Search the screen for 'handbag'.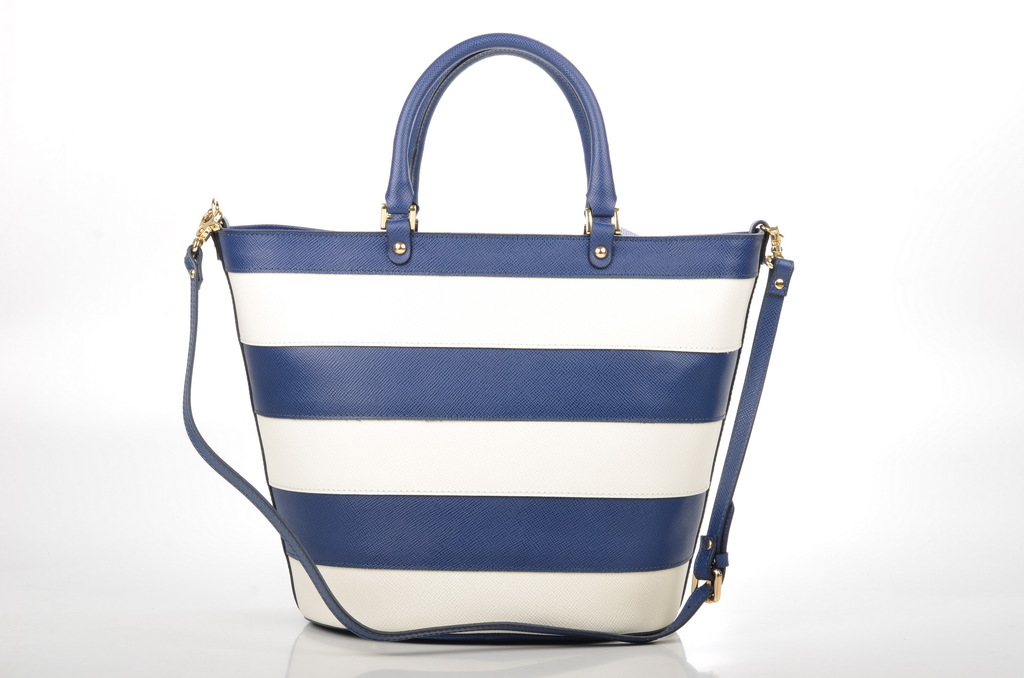
Found at [181,35,793,643].
